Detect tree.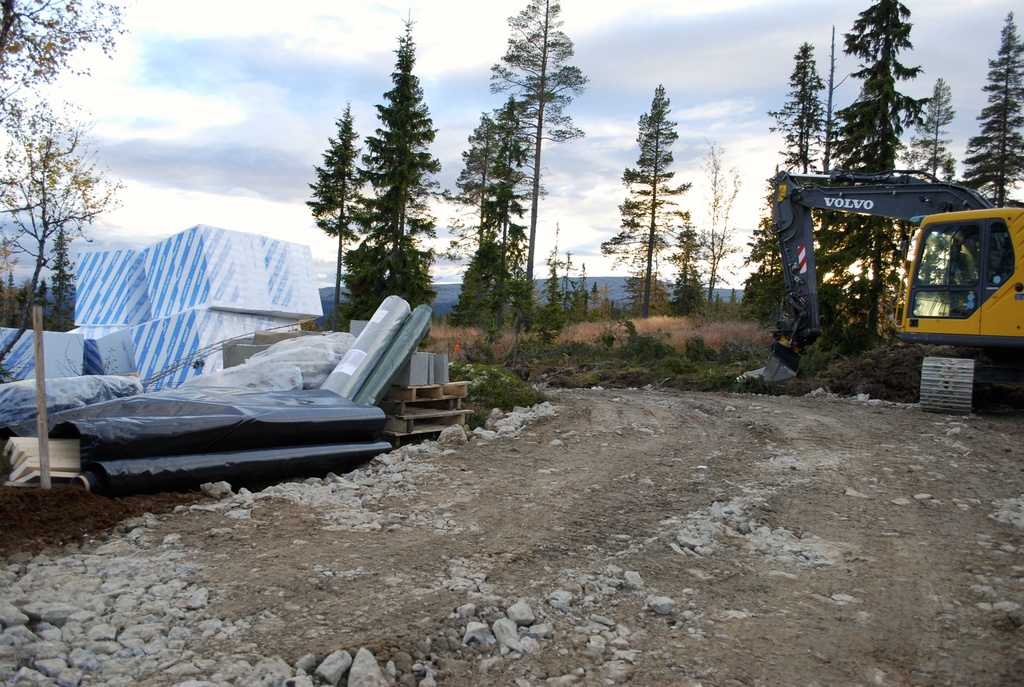
Detected at bbox=[476, 91, 538, 351].
